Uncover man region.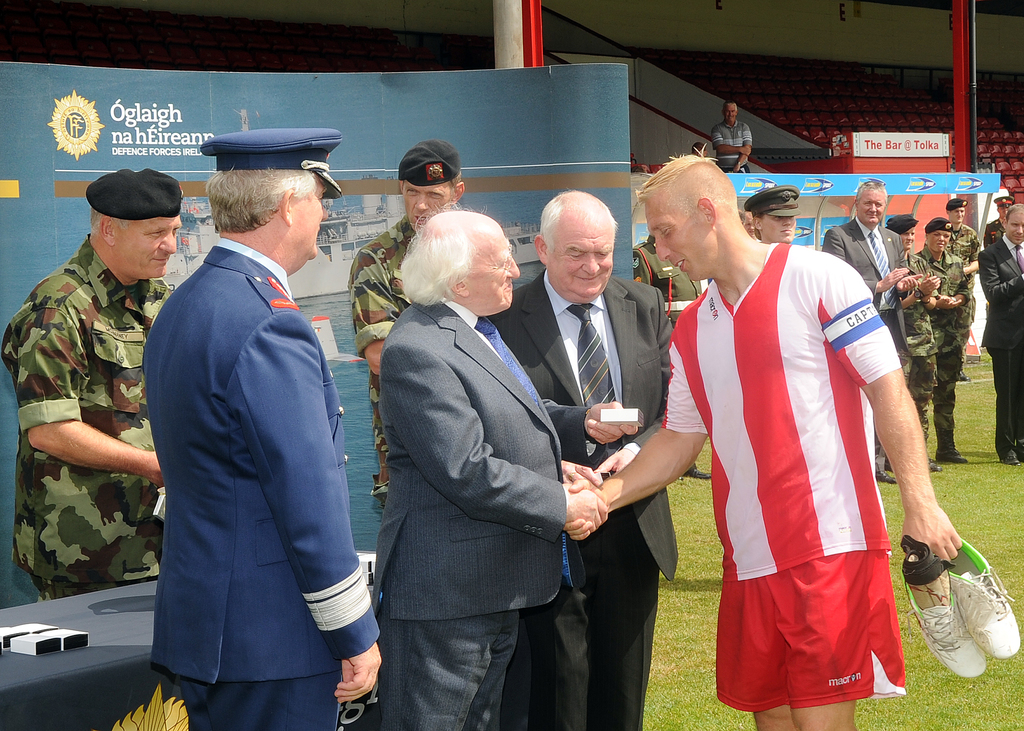
Uncovered: pyautogui.locateOnScreen(931, 193, 981, 398).
